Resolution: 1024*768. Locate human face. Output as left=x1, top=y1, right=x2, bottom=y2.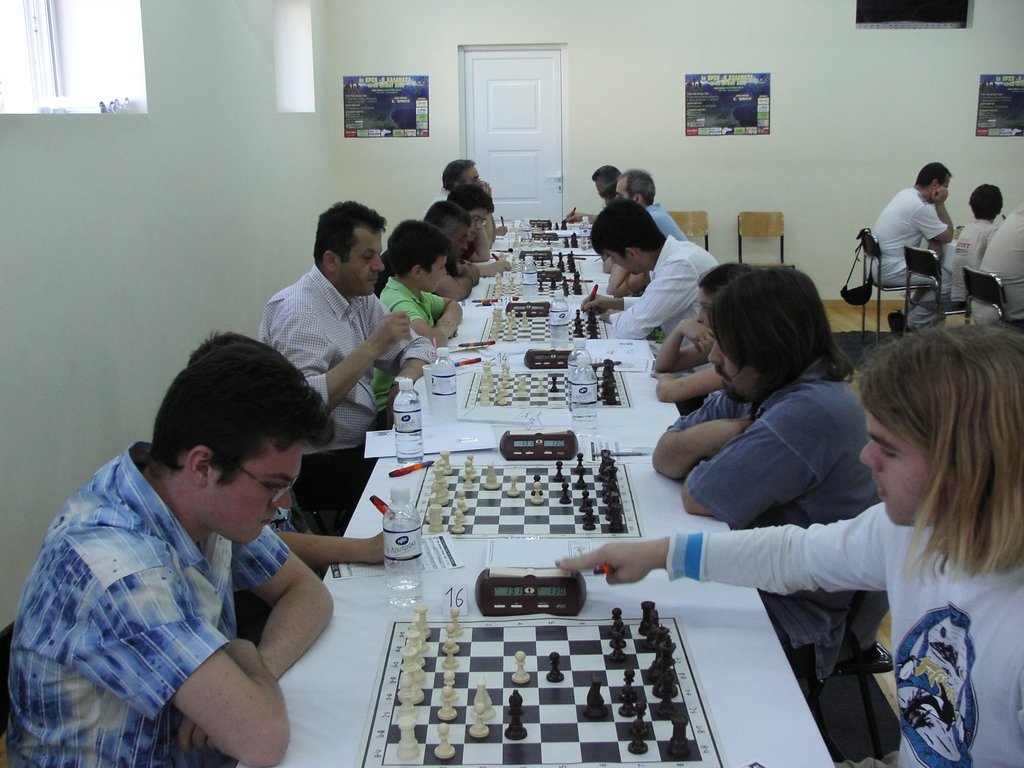
left=419, top=252, right=449, bottom=292.
